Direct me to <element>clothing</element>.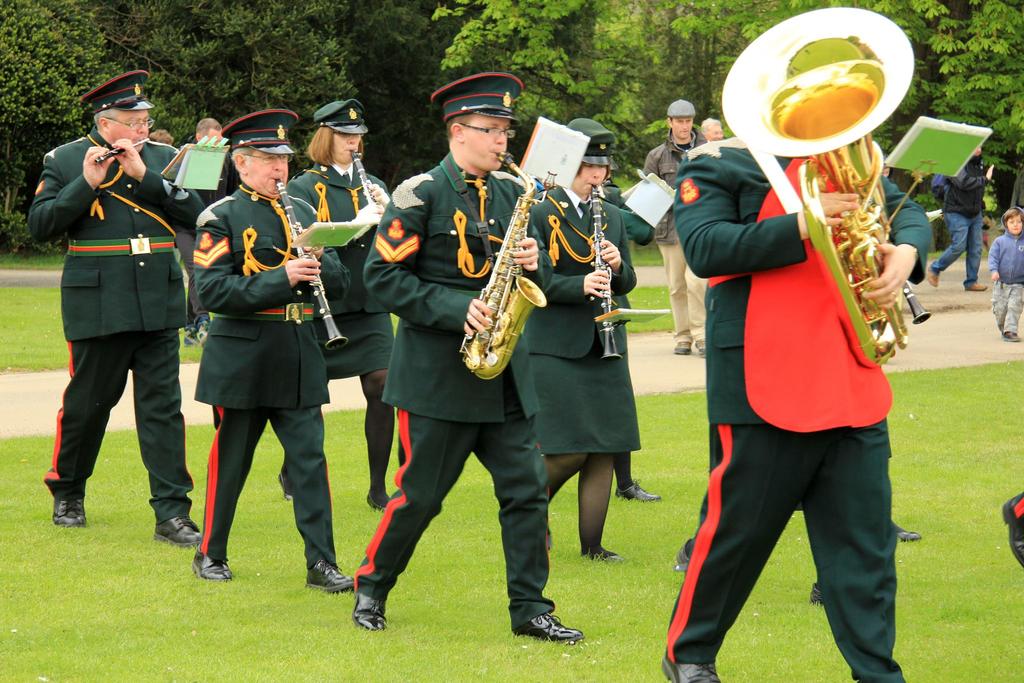
Direction: 927, 155, 989, 290.
